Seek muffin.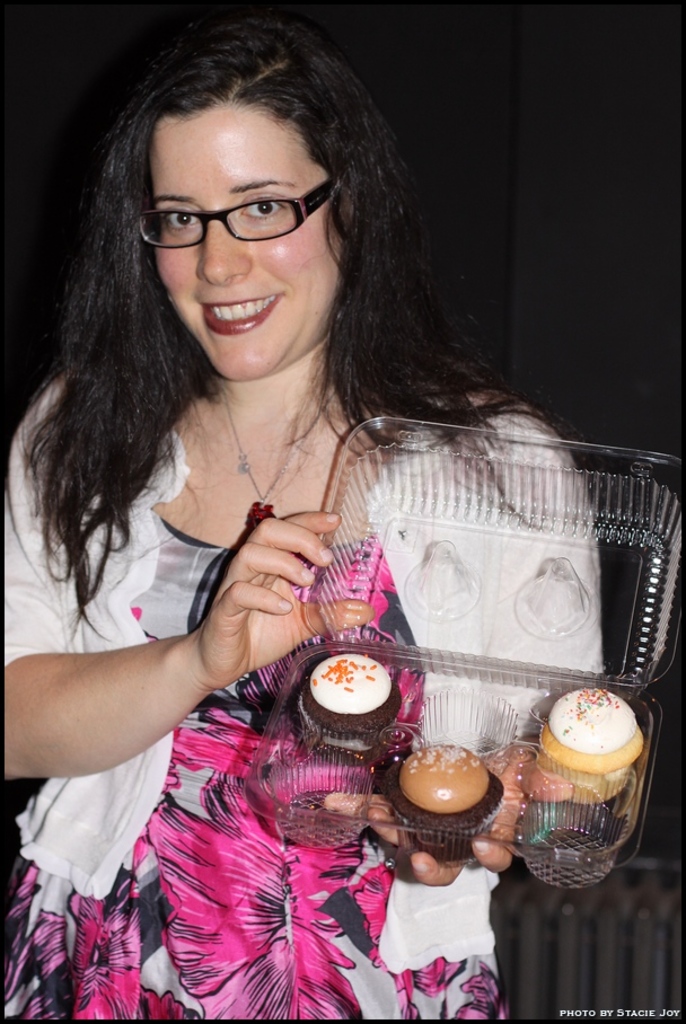
l=531, t=691, r=645, b=811.
